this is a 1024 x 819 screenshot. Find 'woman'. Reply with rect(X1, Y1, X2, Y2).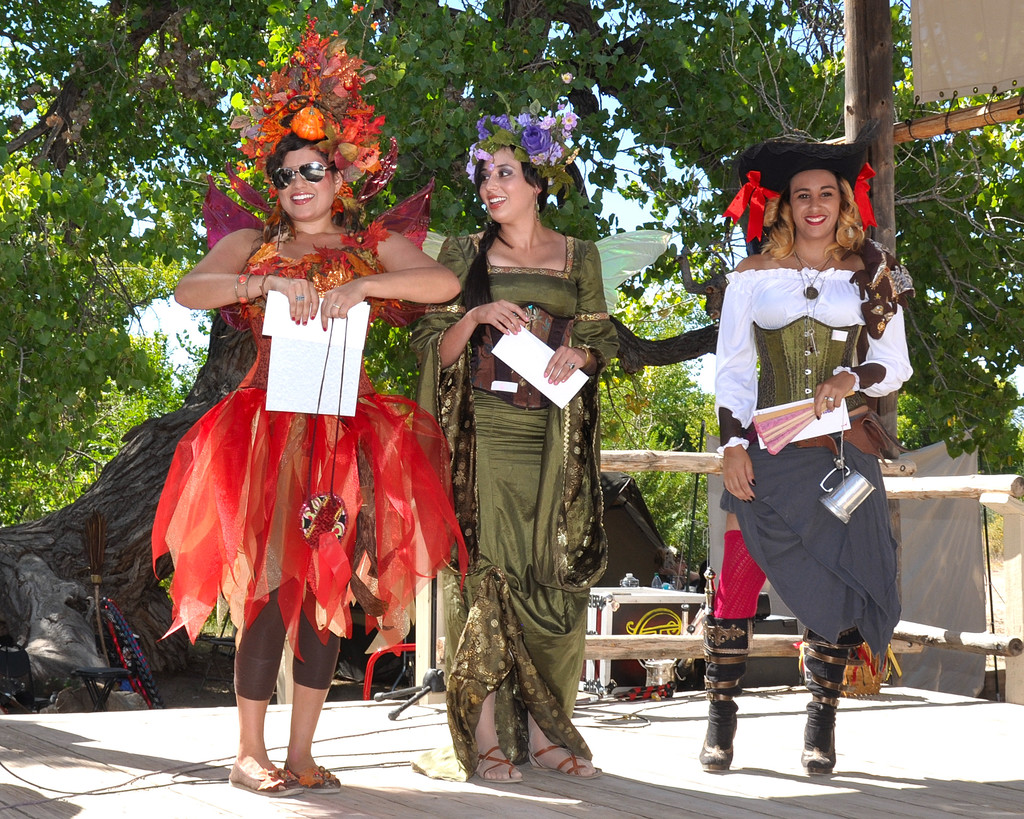
rect(428, 114, 614, 785).
